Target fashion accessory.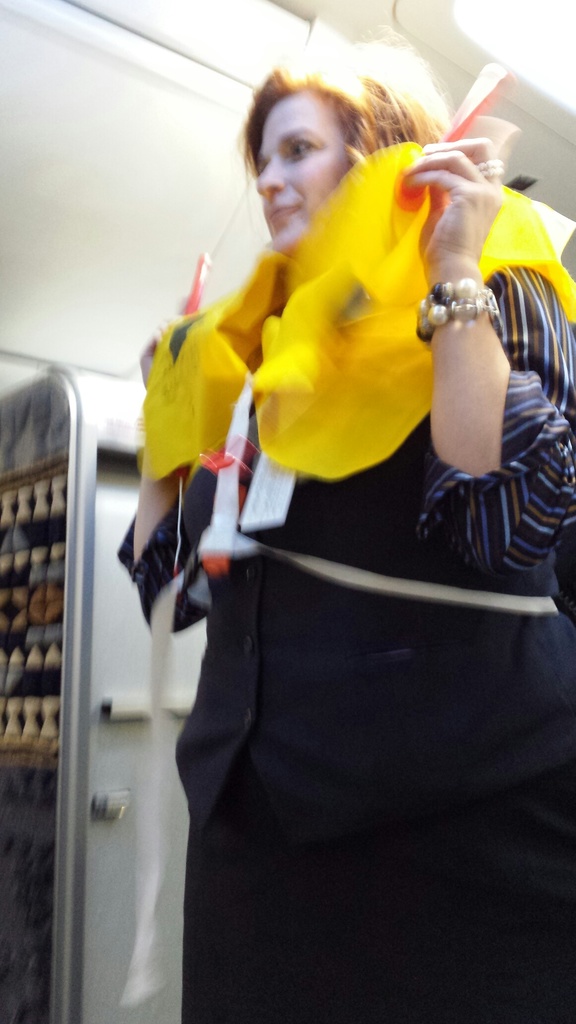
Target region: x1=416 y1=277 x2=501 y2=347.
